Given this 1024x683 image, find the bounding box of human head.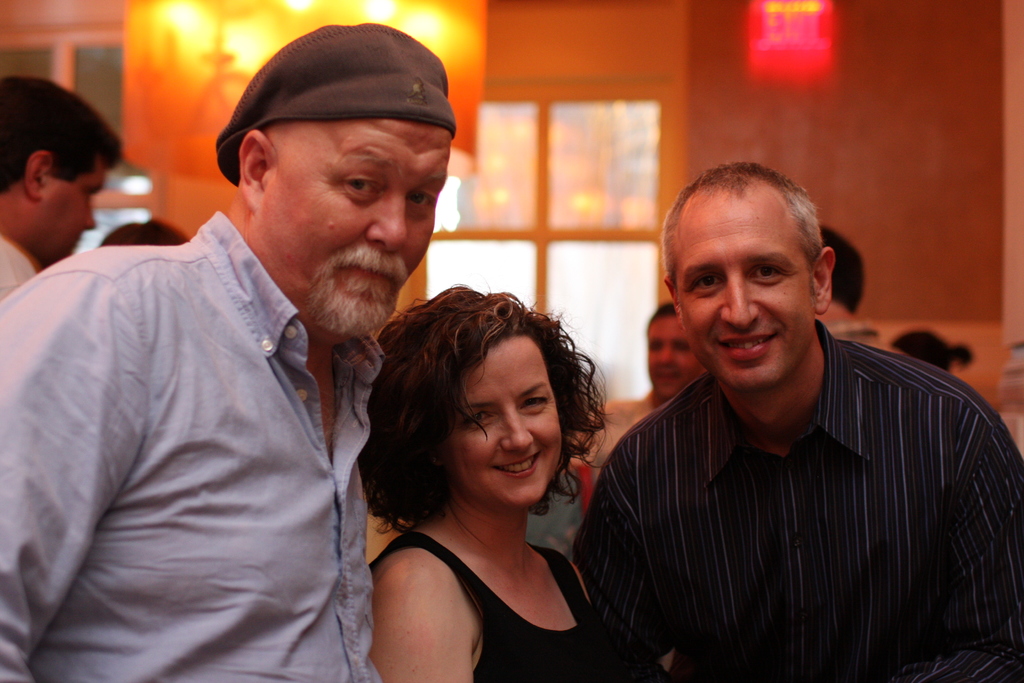
[x1=367, y1=283, x2=591, y2=512].
